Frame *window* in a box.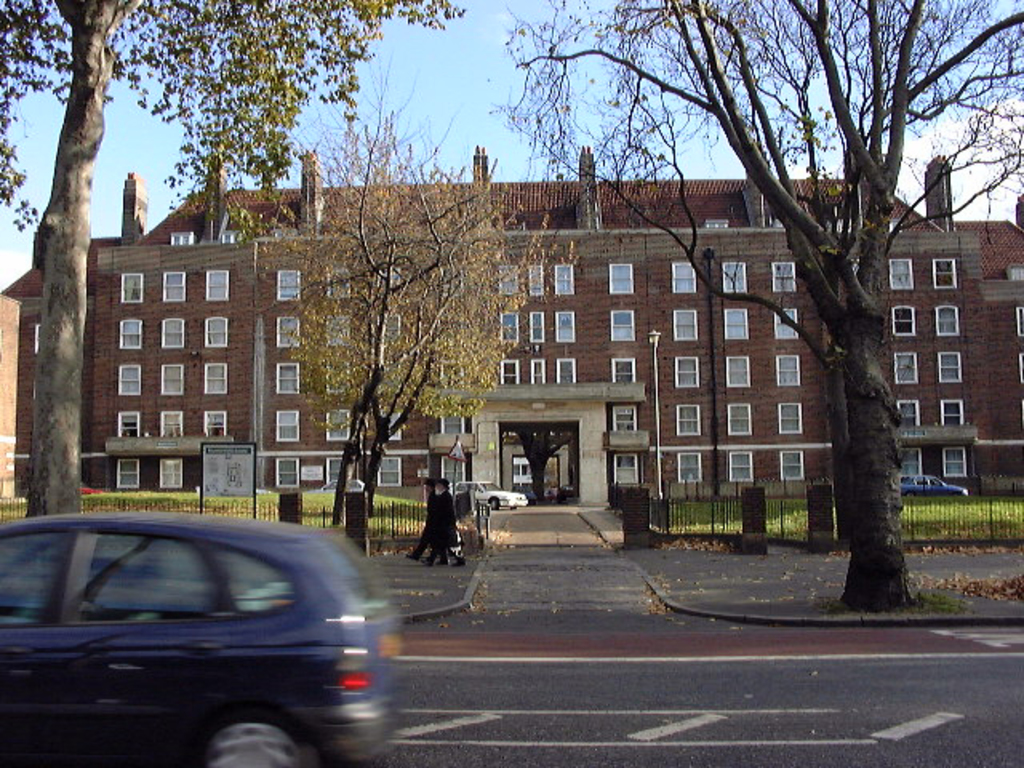
[x1=610, y1=310, x2=634, y2=344].
